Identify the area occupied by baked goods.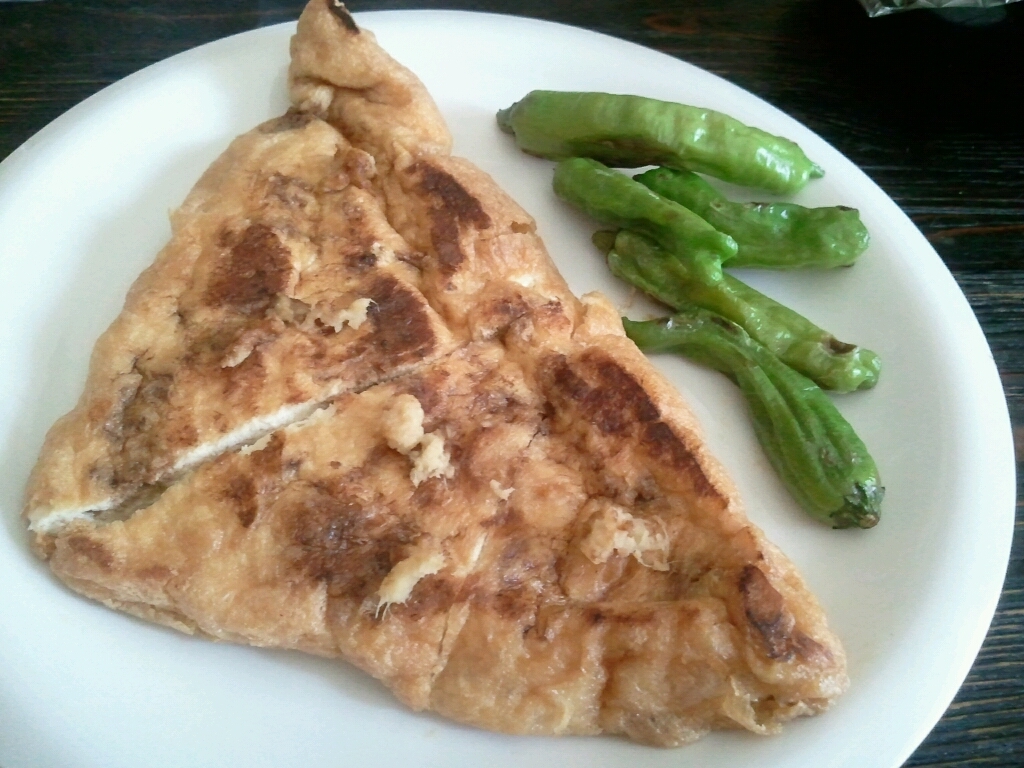
Area: <bbox>10, 0, 850, 745</bbox>.
